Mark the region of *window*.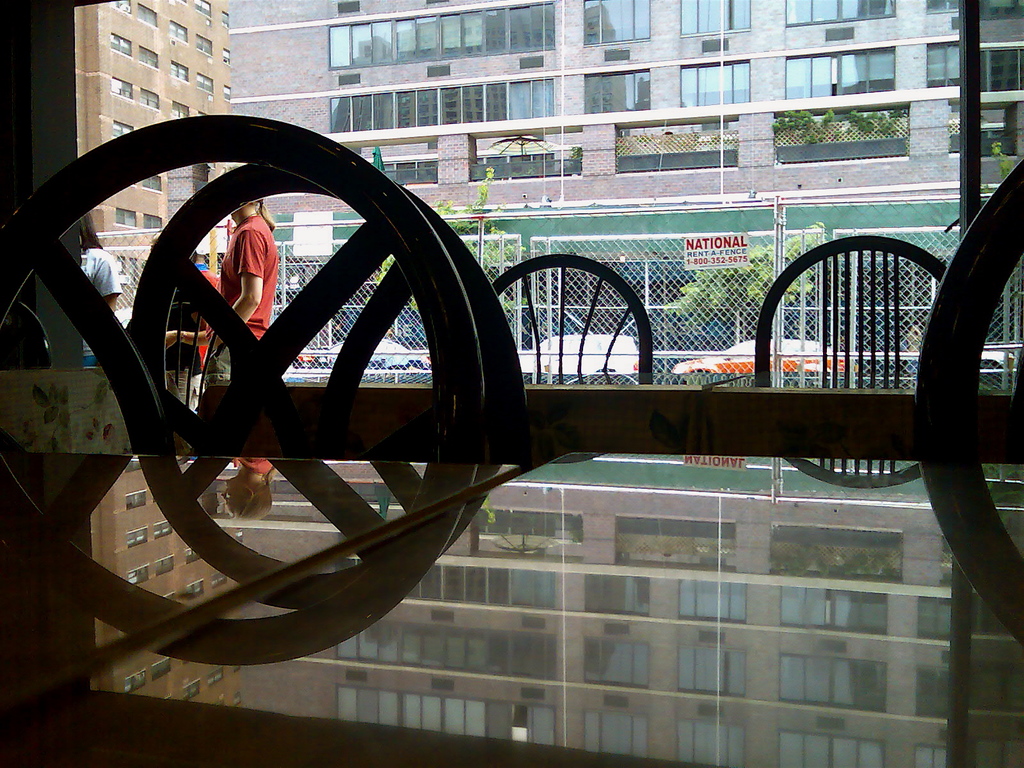
Region: region(136, 81, 159, 104).
